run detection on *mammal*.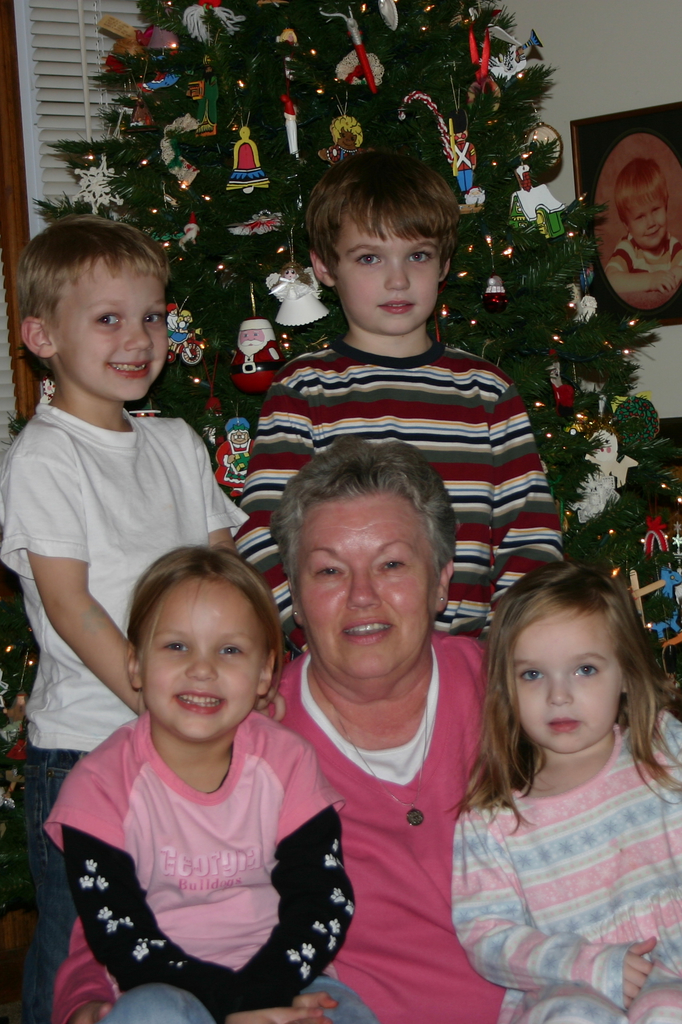
Result: box(605, 157, 681, 292).
